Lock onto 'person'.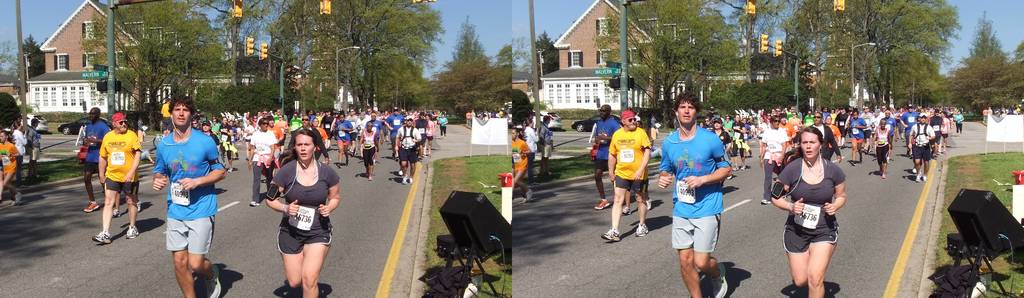
Locked: Rect(20, 113, 40, 182).
